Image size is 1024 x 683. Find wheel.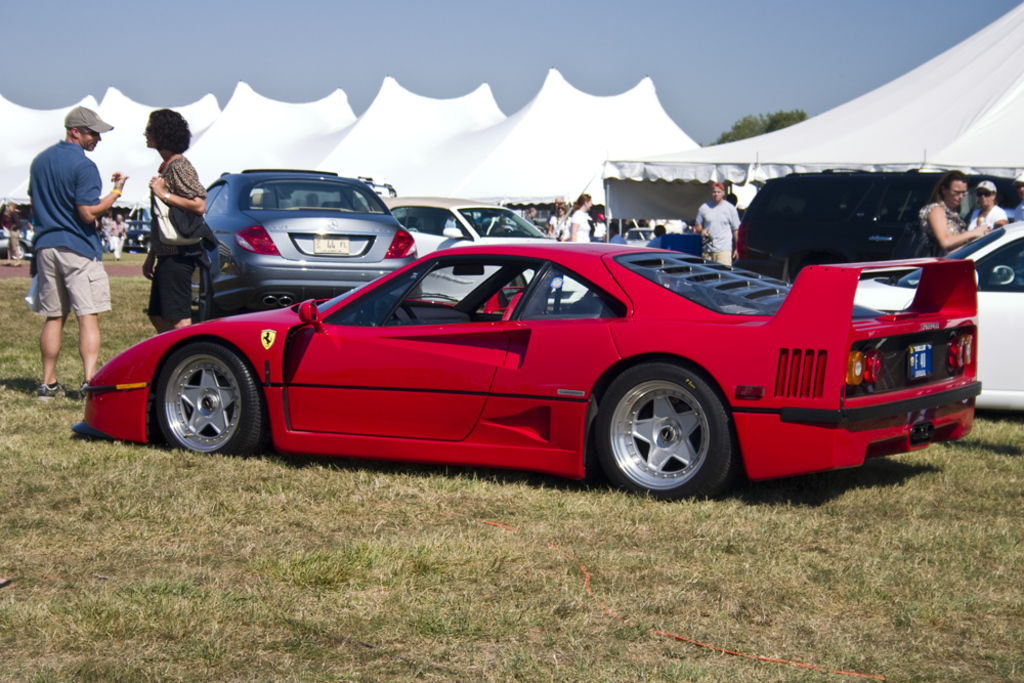
600/361/728/498.
